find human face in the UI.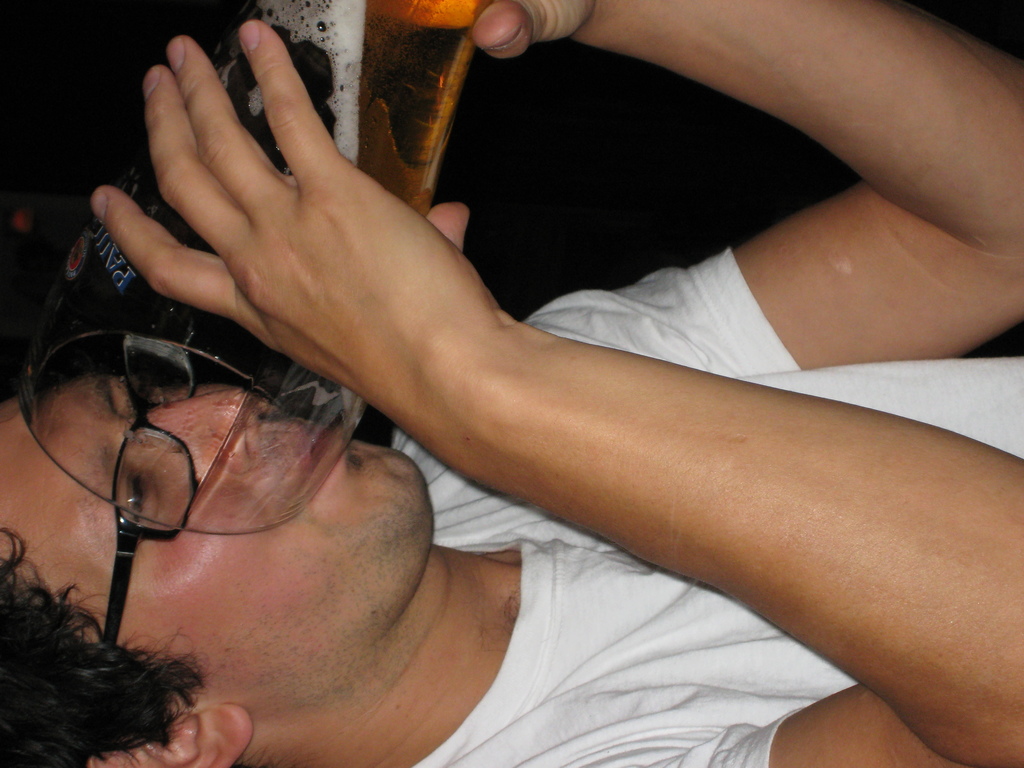
UI element at bbox(0, 376, 435, 721).
